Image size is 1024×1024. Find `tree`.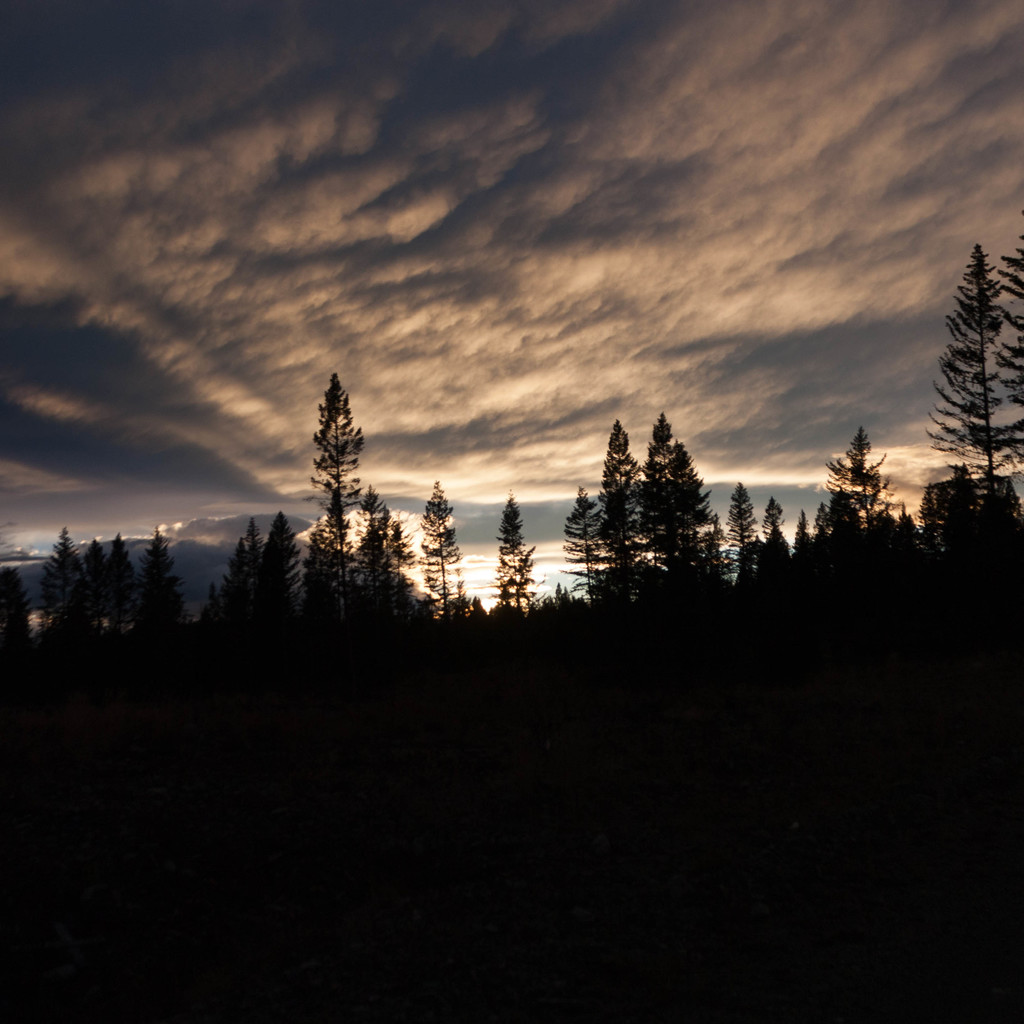
[x1=109, y1=525, x2=140, y2=637].
